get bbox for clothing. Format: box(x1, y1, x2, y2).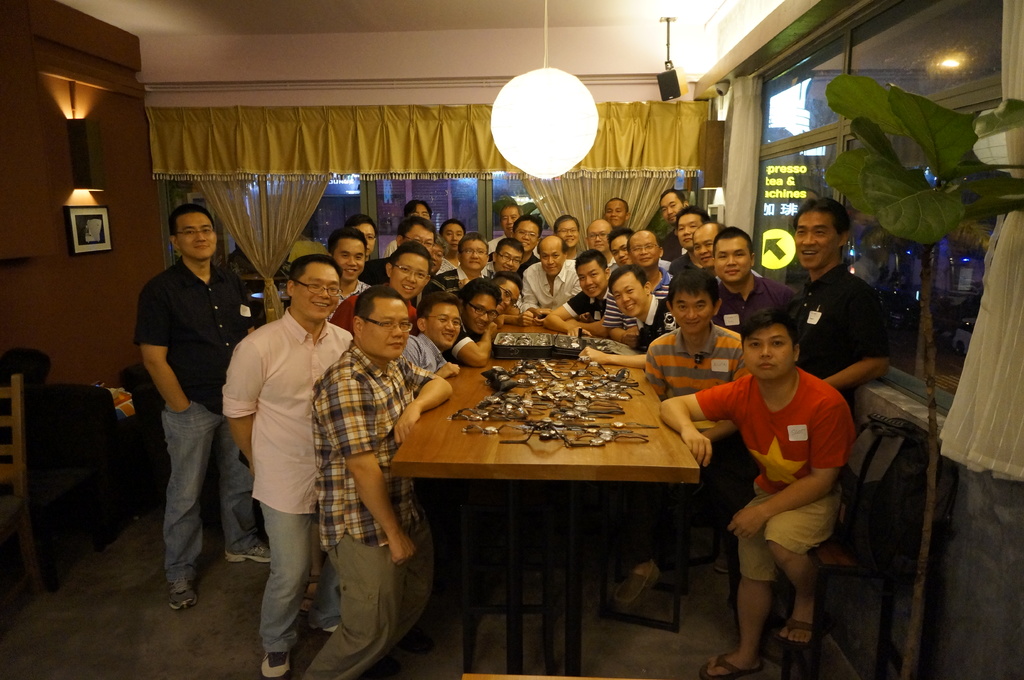
box(315, 331, 439, 679).
